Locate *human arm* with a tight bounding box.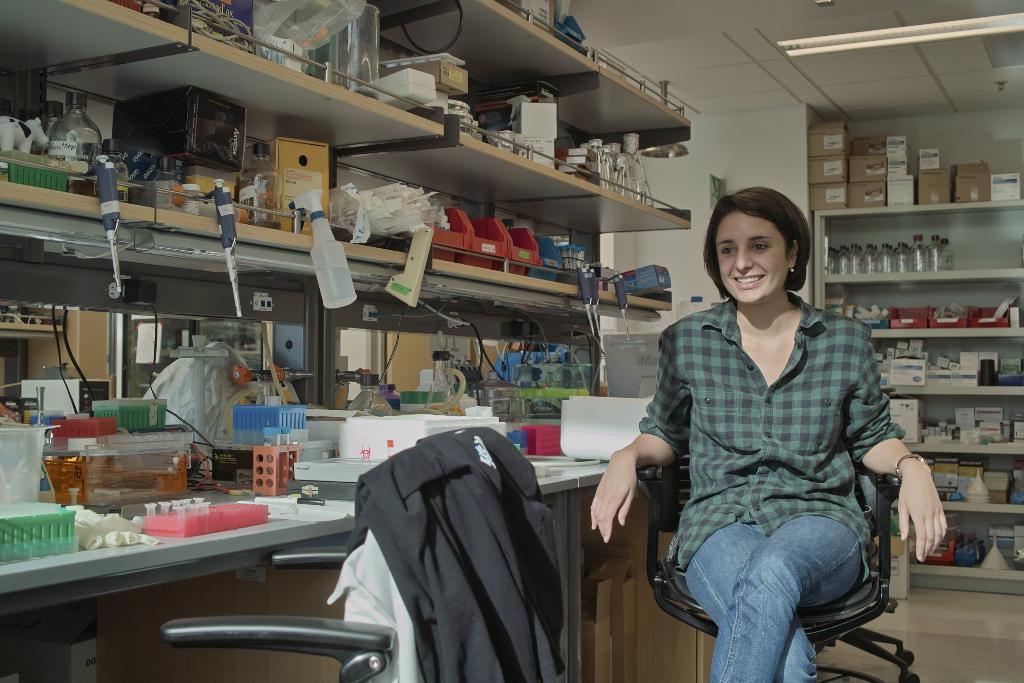
bbox(847, 318, 950, 569).
